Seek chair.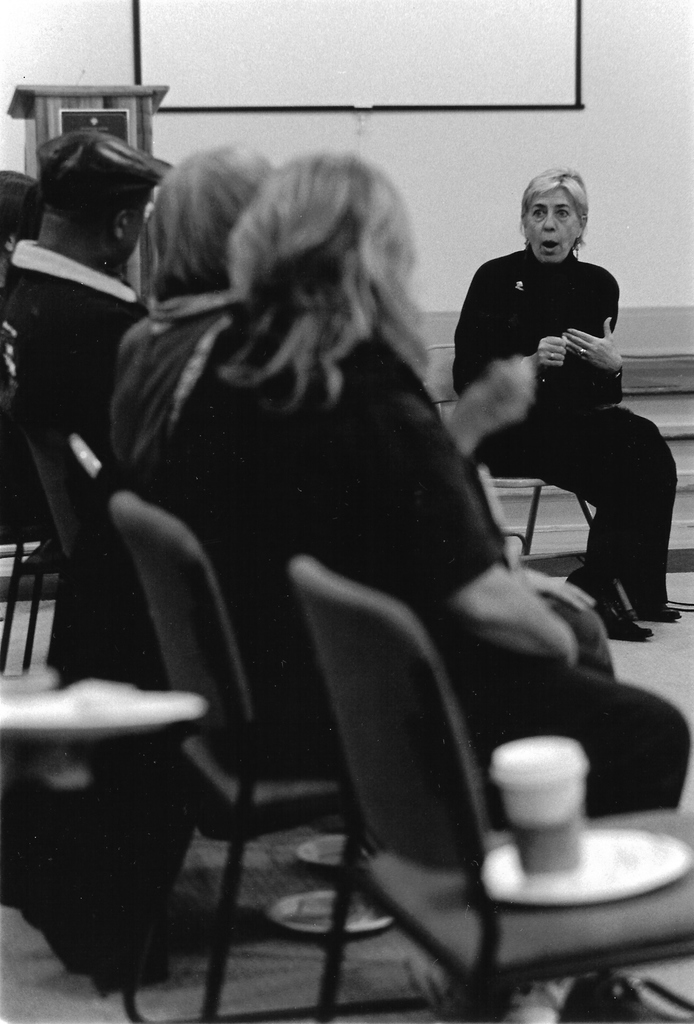
588/351/693/598.
